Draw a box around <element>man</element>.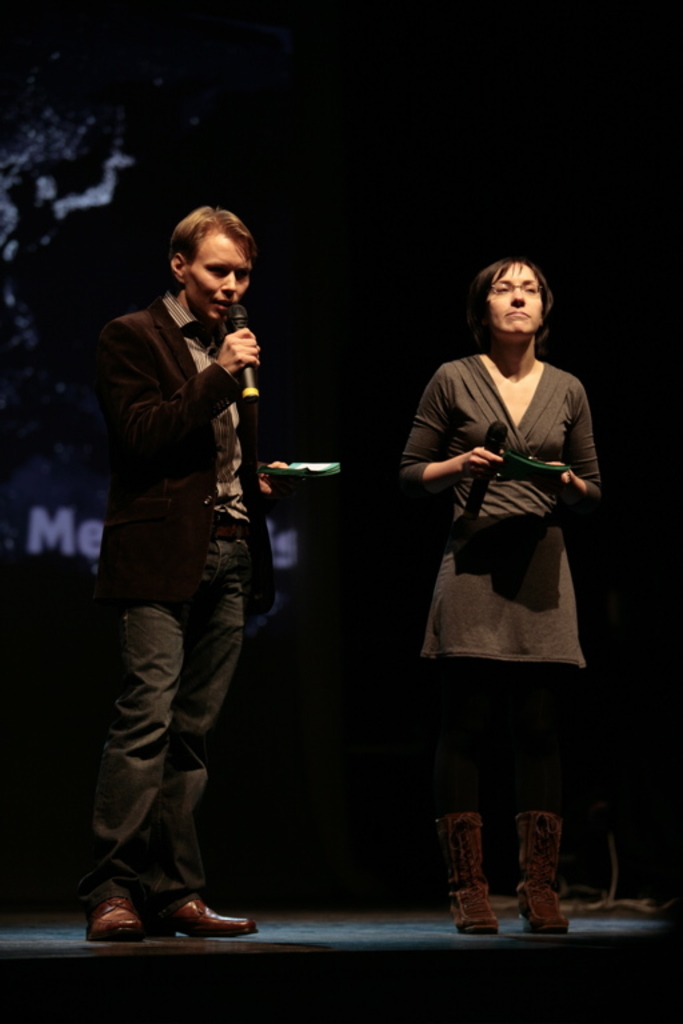
locate(80, 192, 312, 949).
